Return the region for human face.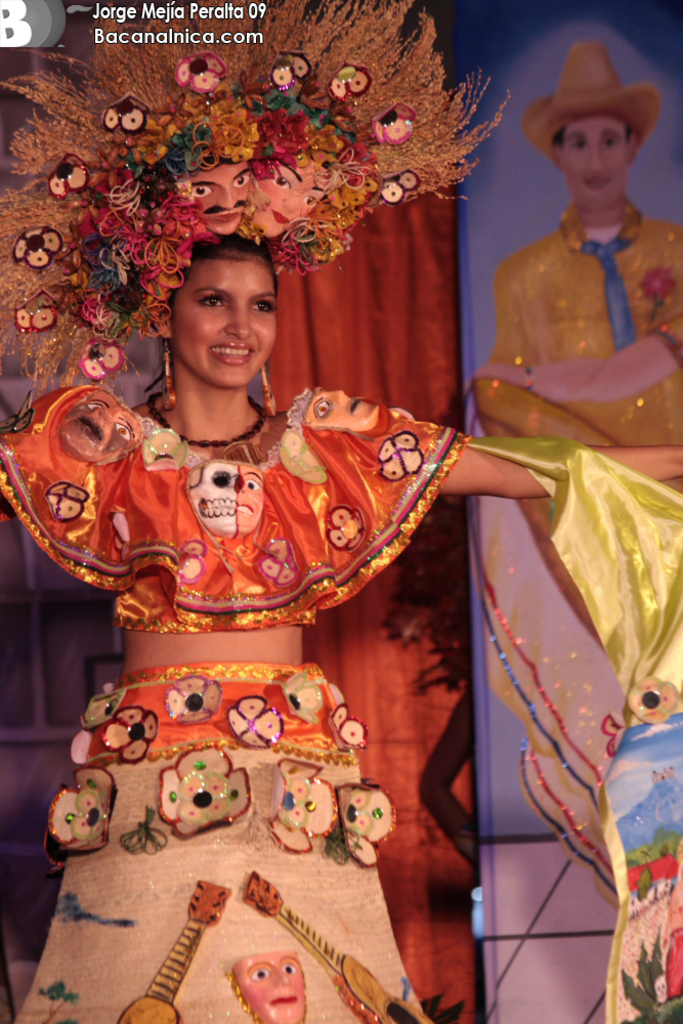
(left=562, top=119, right=629, bottom=203).
